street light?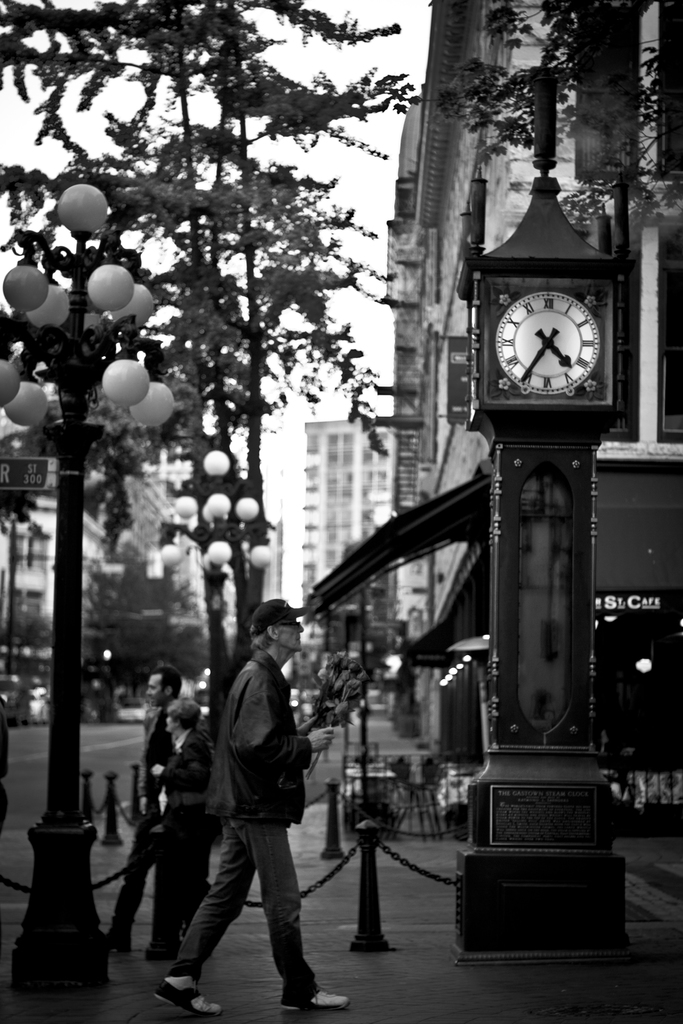
0,187,177,991
